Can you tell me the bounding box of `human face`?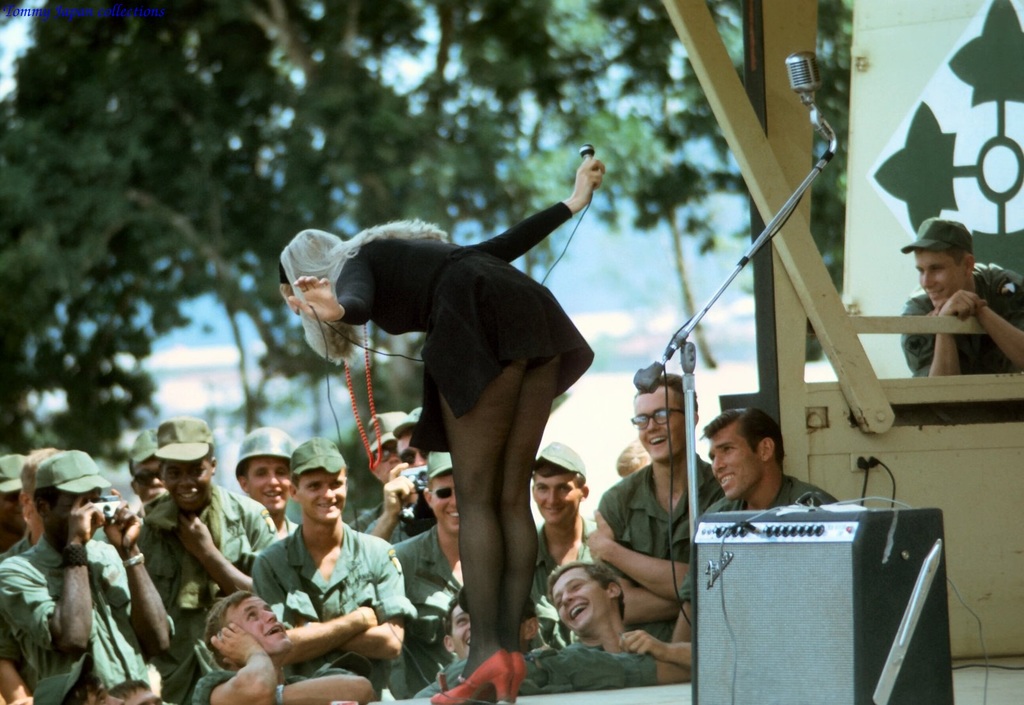
[298, 468, 349, 523].
